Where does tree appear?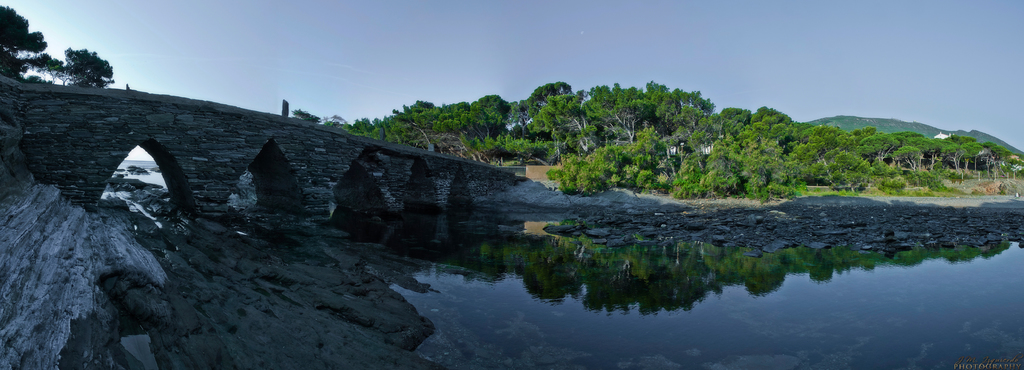
Appears at 0/5/49/76.
